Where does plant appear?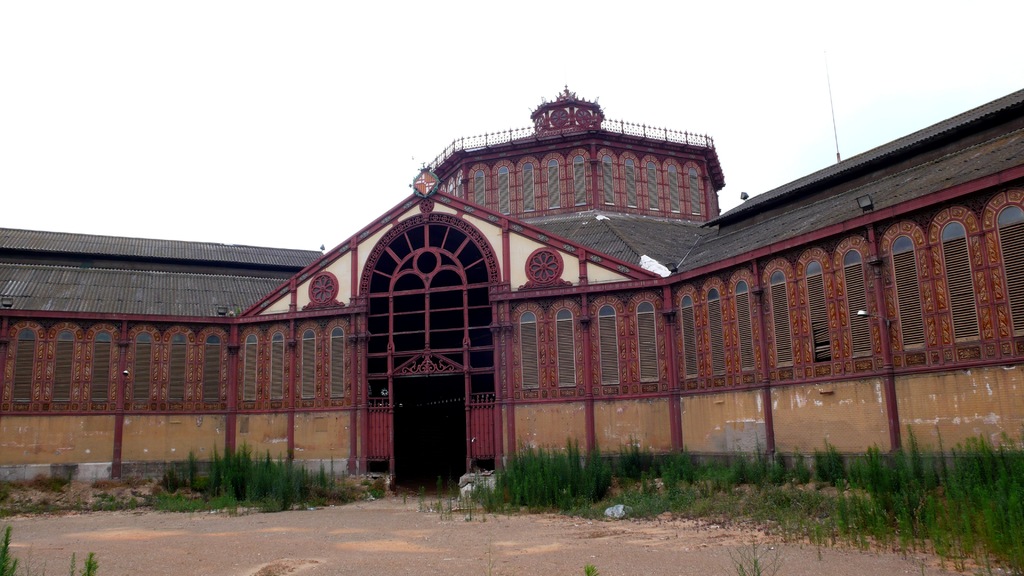
Appears at l=431, t=468, r=442, b=516.
